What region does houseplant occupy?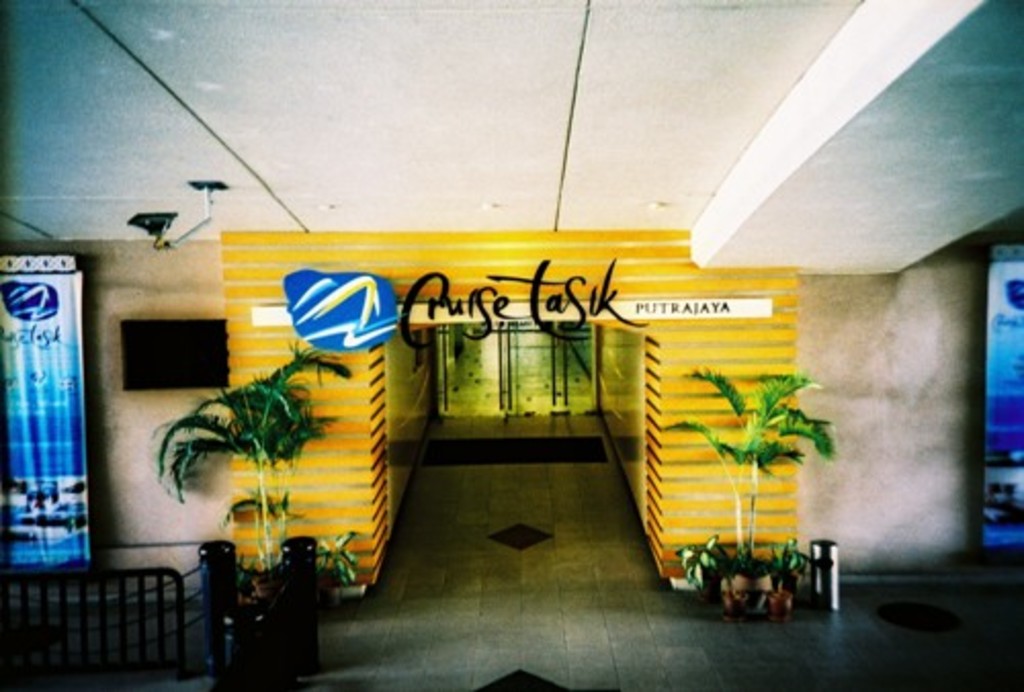
152:336:360:606.
